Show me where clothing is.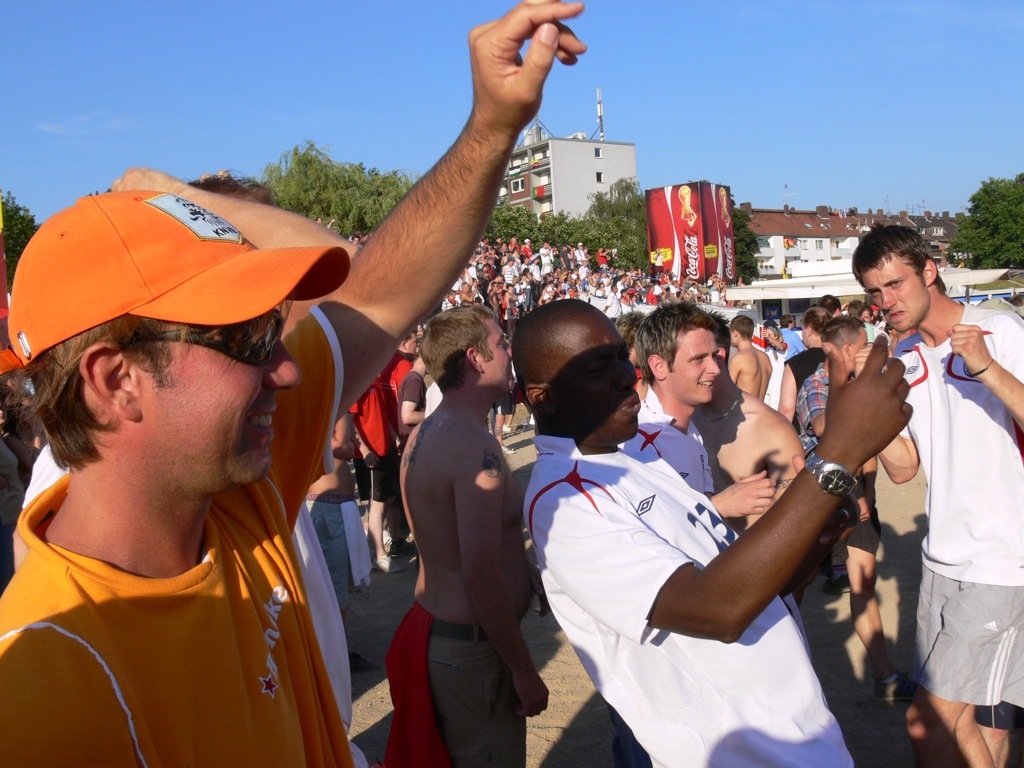
clothing is at crop(524, 439, 858, 767).
